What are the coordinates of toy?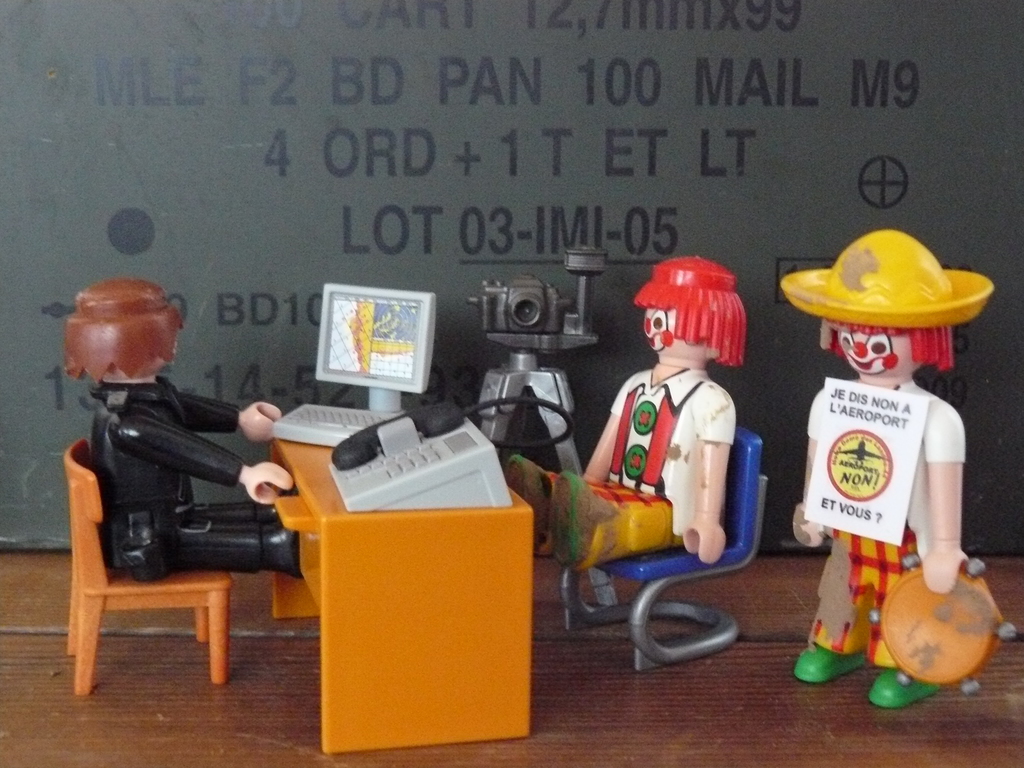
(x1=268, y1=440, x2=538, y2=760).
